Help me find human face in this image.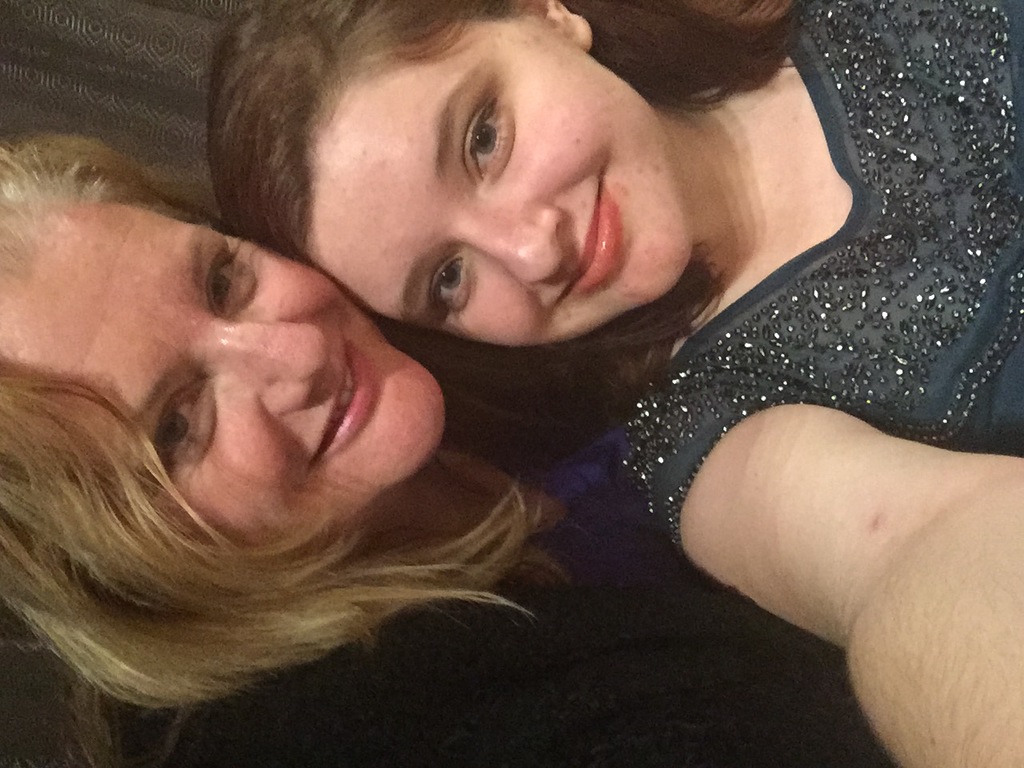
Found it: <region>311, 27, 687, 353</region>.
